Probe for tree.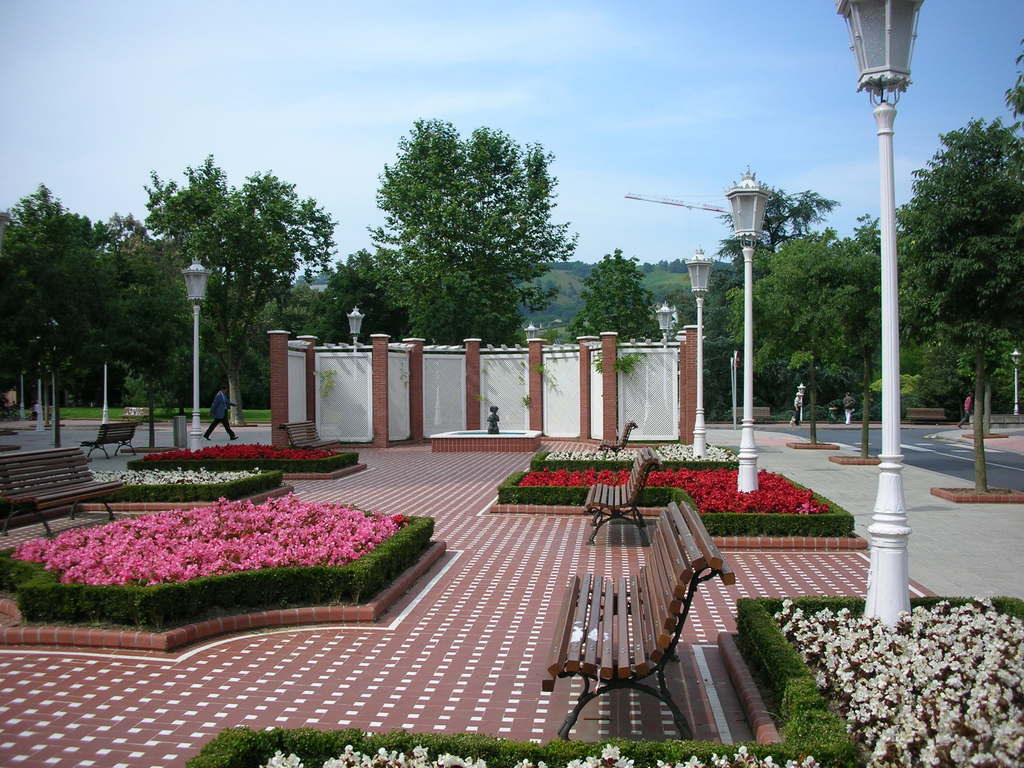
Probe result: box=[361, 118, 582, 335].
